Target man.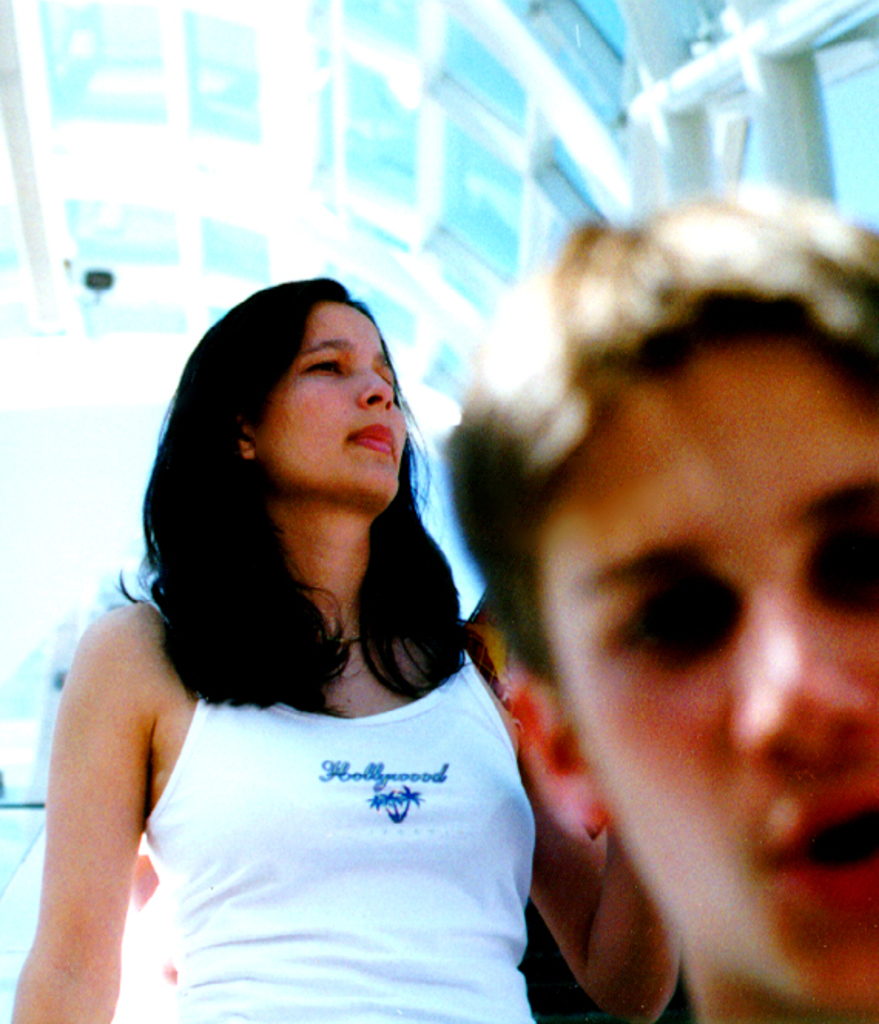
Target region: <region>432, 173, 877, 1022</region>.
